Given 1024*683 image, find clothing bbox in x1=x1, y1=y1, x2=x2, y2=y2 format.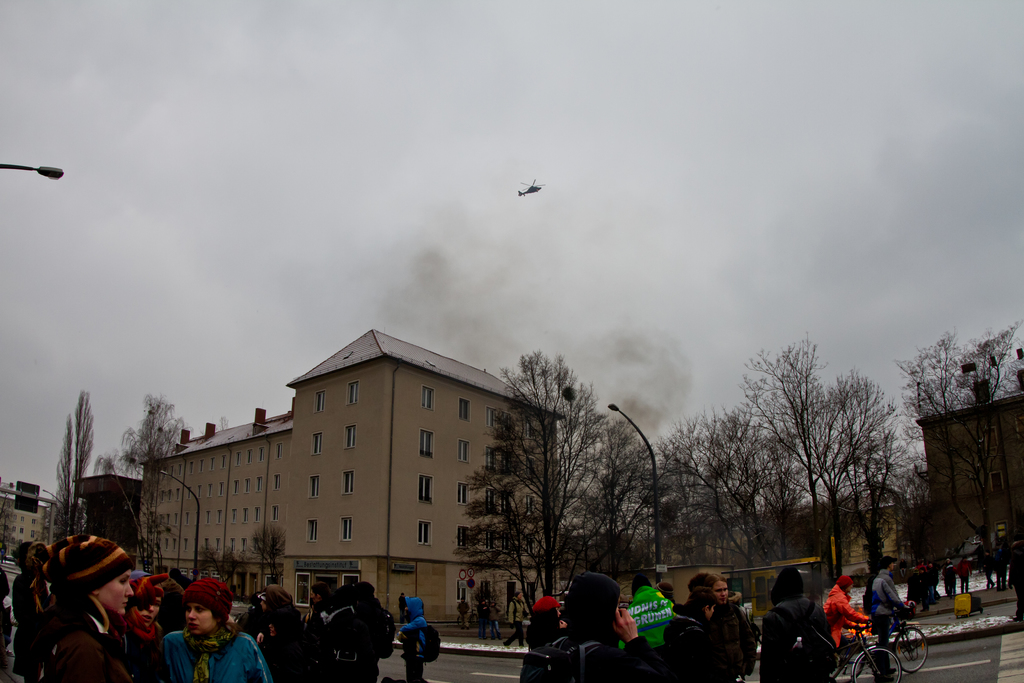
x1=666, y1=604, x2=717, y2=682.
